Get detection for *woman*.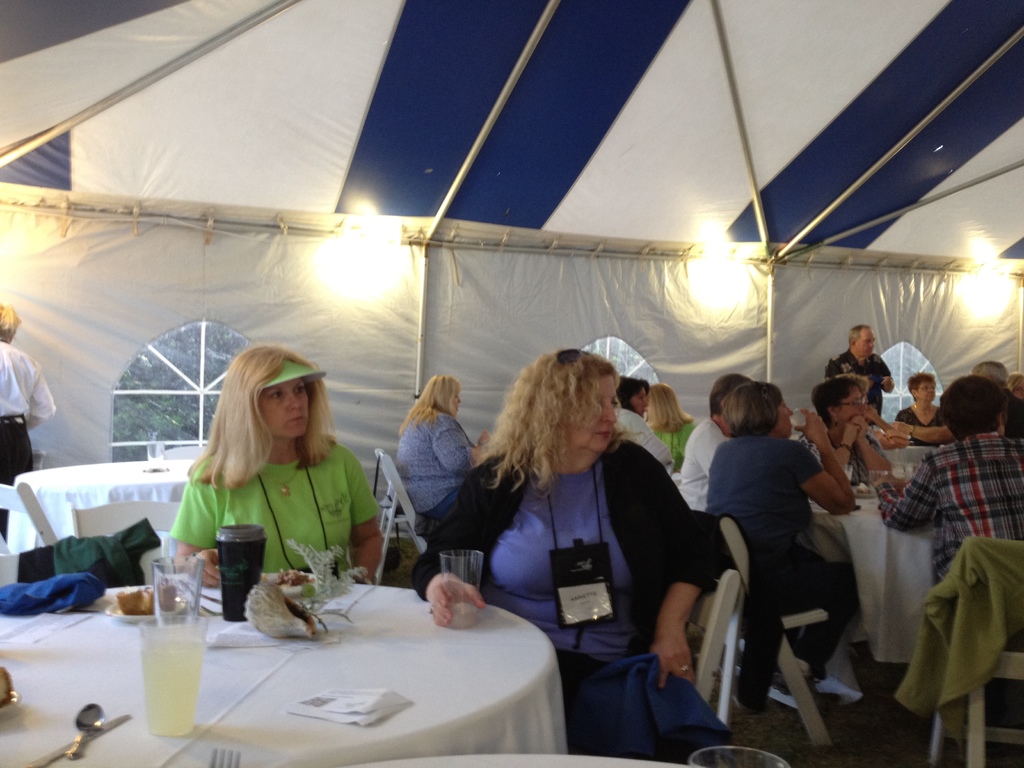
Detection: rect(895, 373, 948, 442).
